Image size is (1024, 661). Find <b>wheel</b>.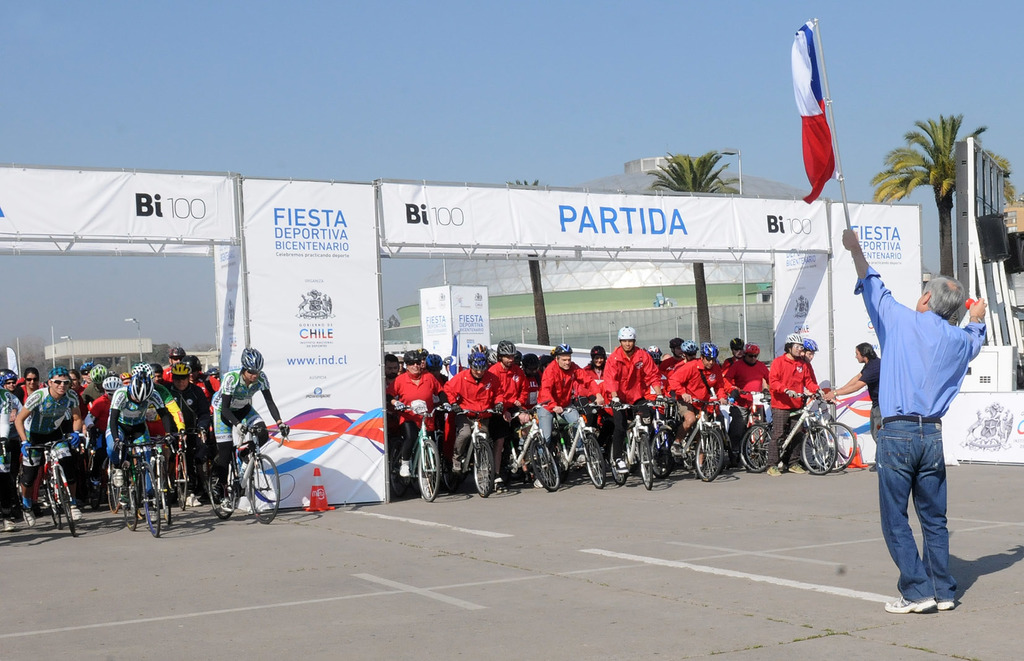
(171,448,197,509).
